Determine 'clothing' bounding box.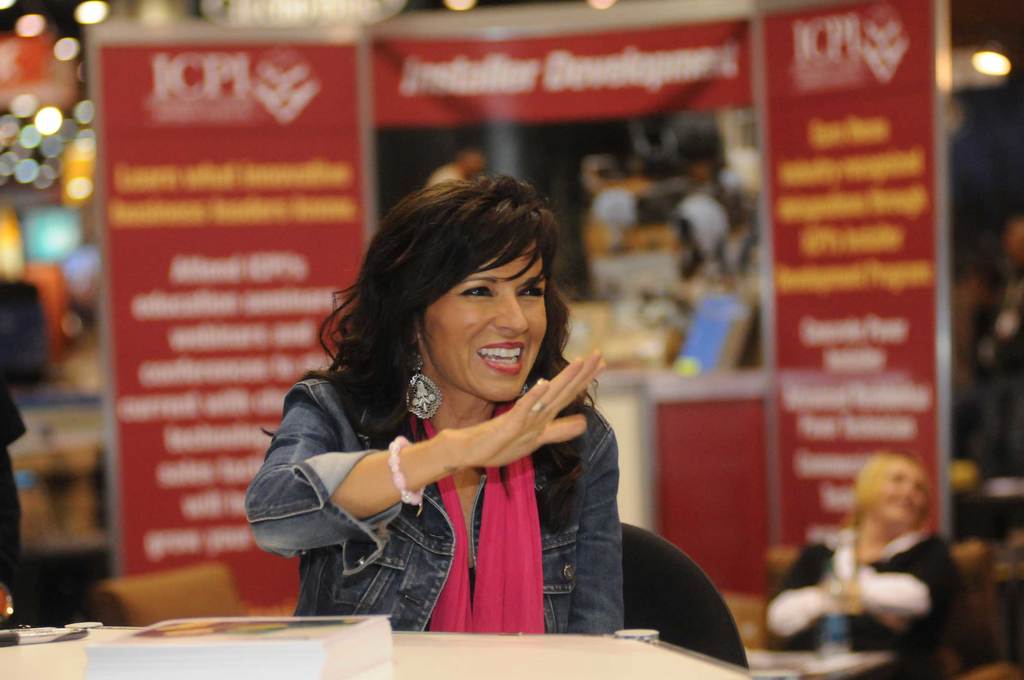
Determined: <bbox>250, 298, 657, 639</bbox>.
